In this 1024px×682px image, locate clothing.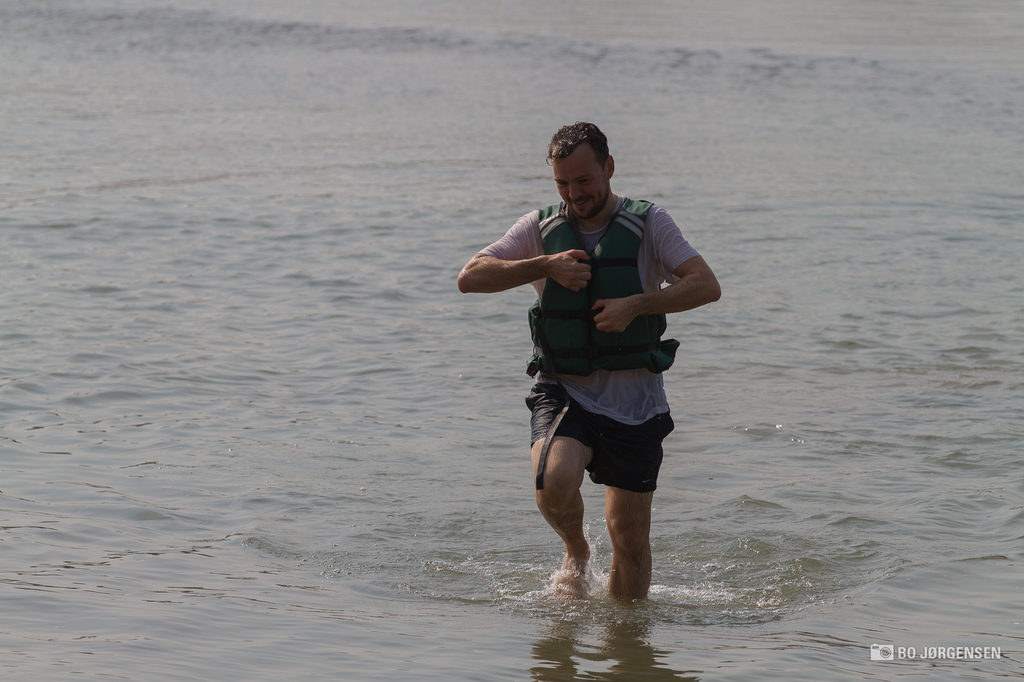
Bounding box: box(502, 168, 692, 515).
